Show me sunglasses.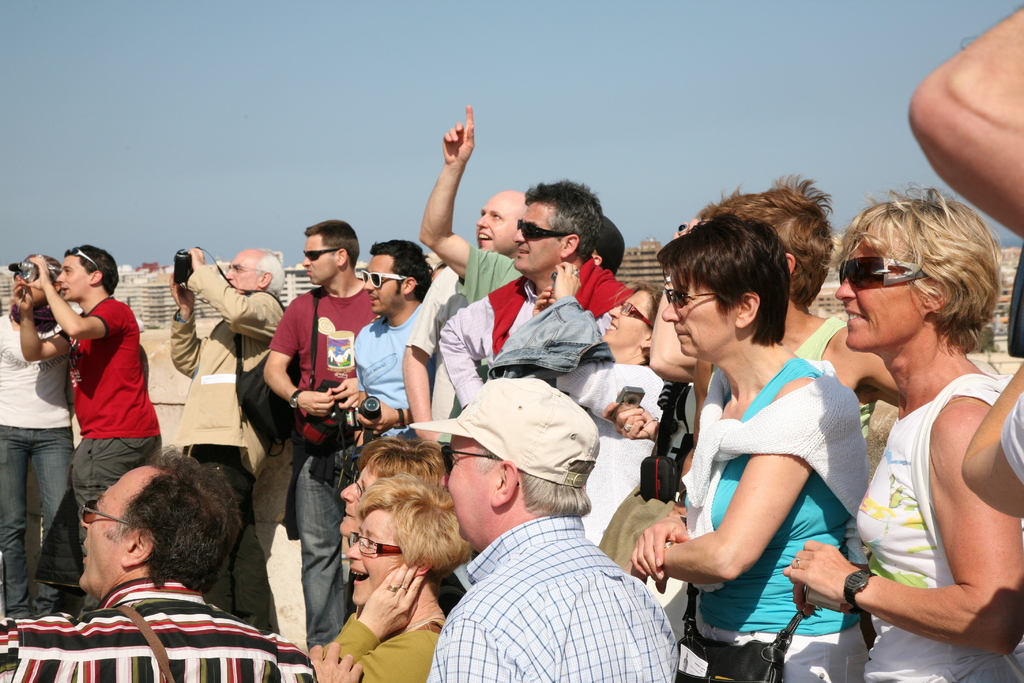
sunglasses is here: 440, 445, 492, 475.
